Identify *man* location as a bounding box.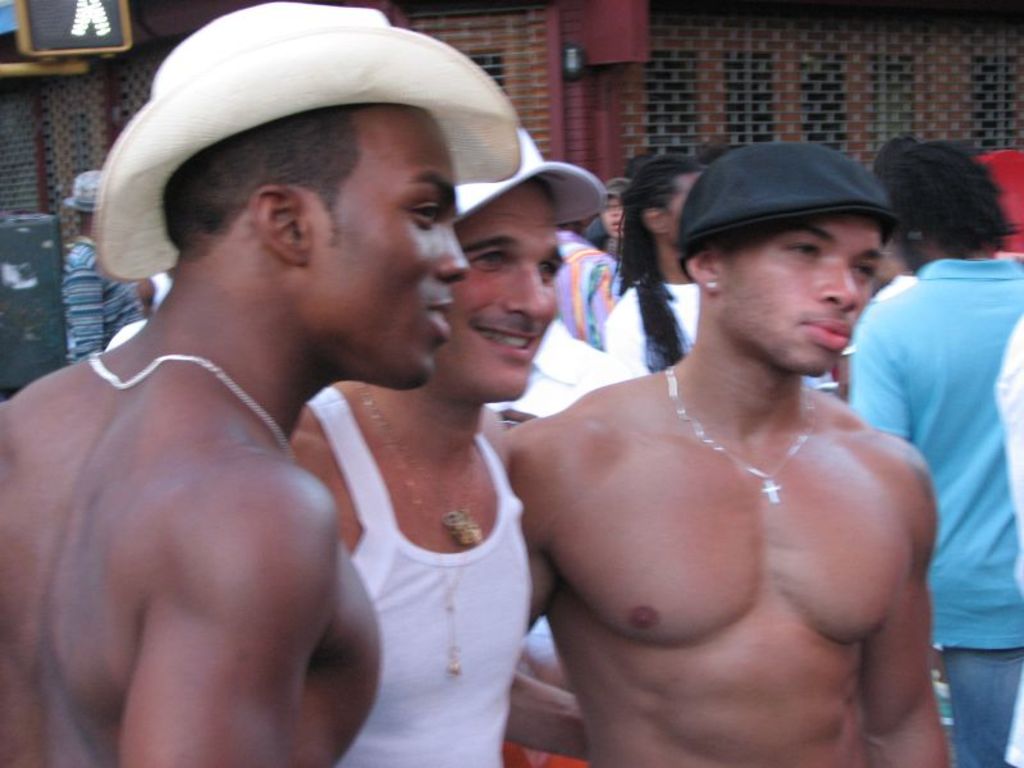
[left=0, top=0, right=525, bottom=767].
